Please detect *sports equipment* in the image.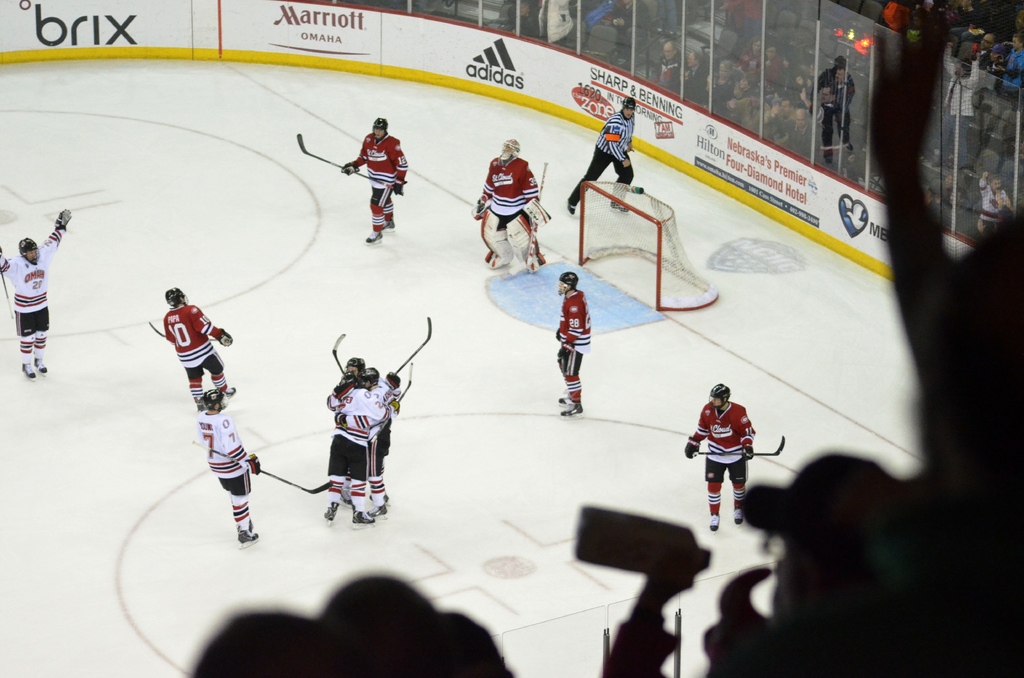
{"left": 343, "top": 357, "right": 368, "bottom": 376}.
